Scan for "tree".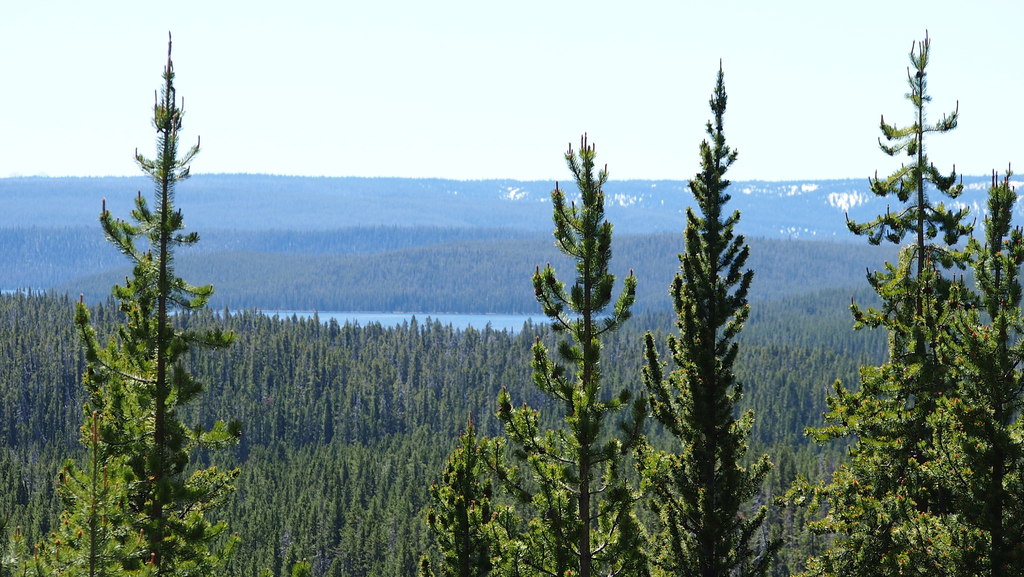
Scan result: bbox=[637, 61, 796, 576].
